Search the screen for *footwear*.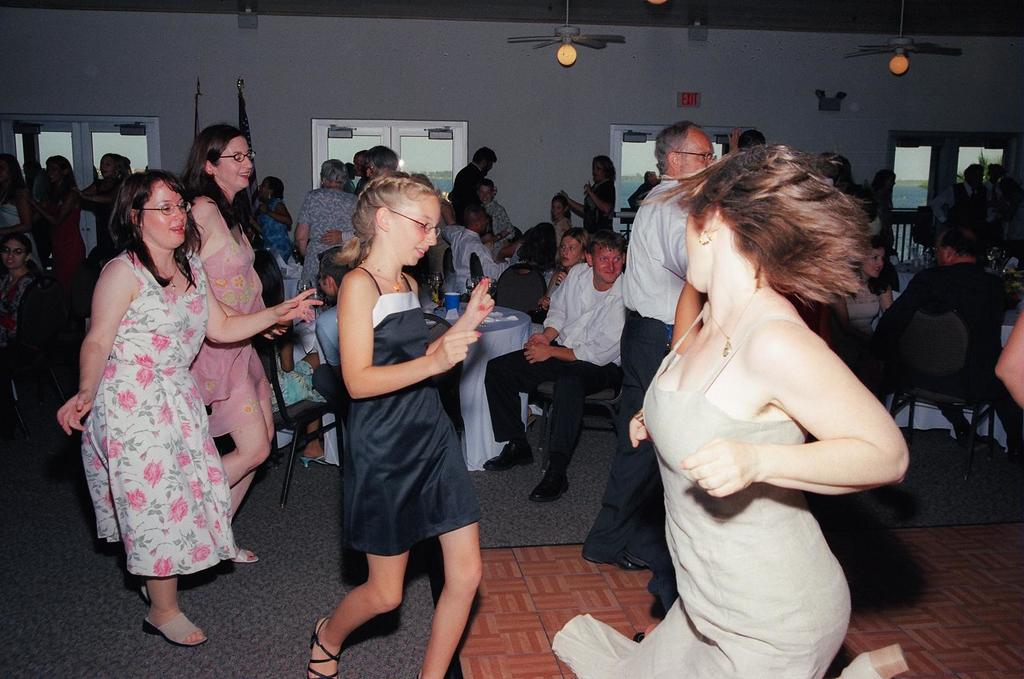
Found at <region>224, 545, 259, 564</region>.
